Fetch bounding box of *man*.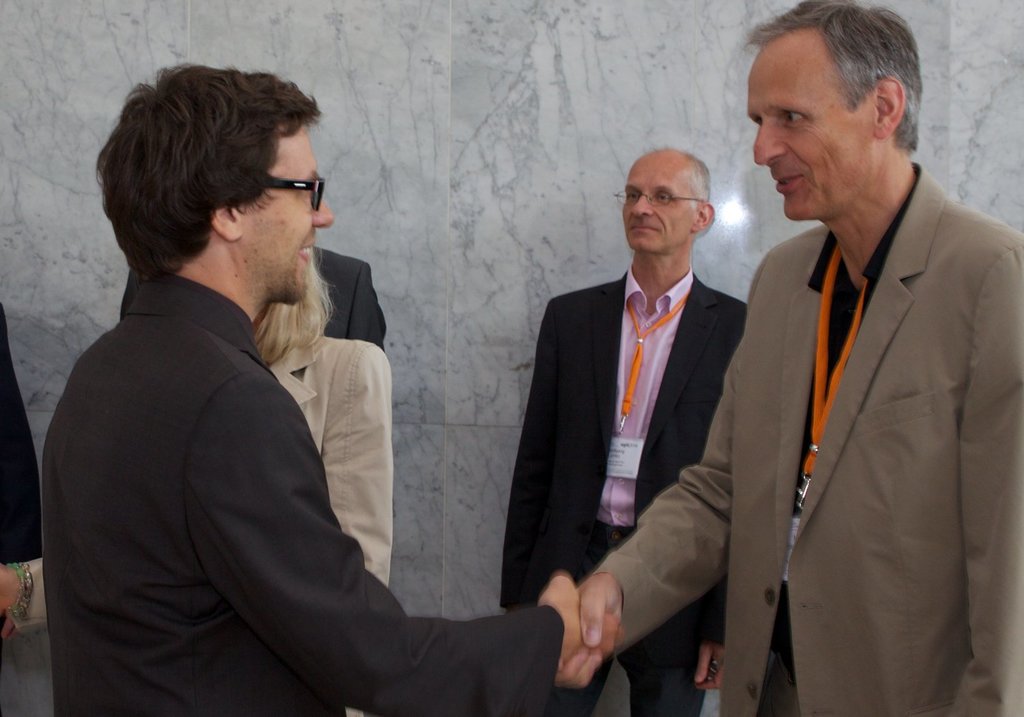
Bbox: rect(0, 305, 40, 565).
